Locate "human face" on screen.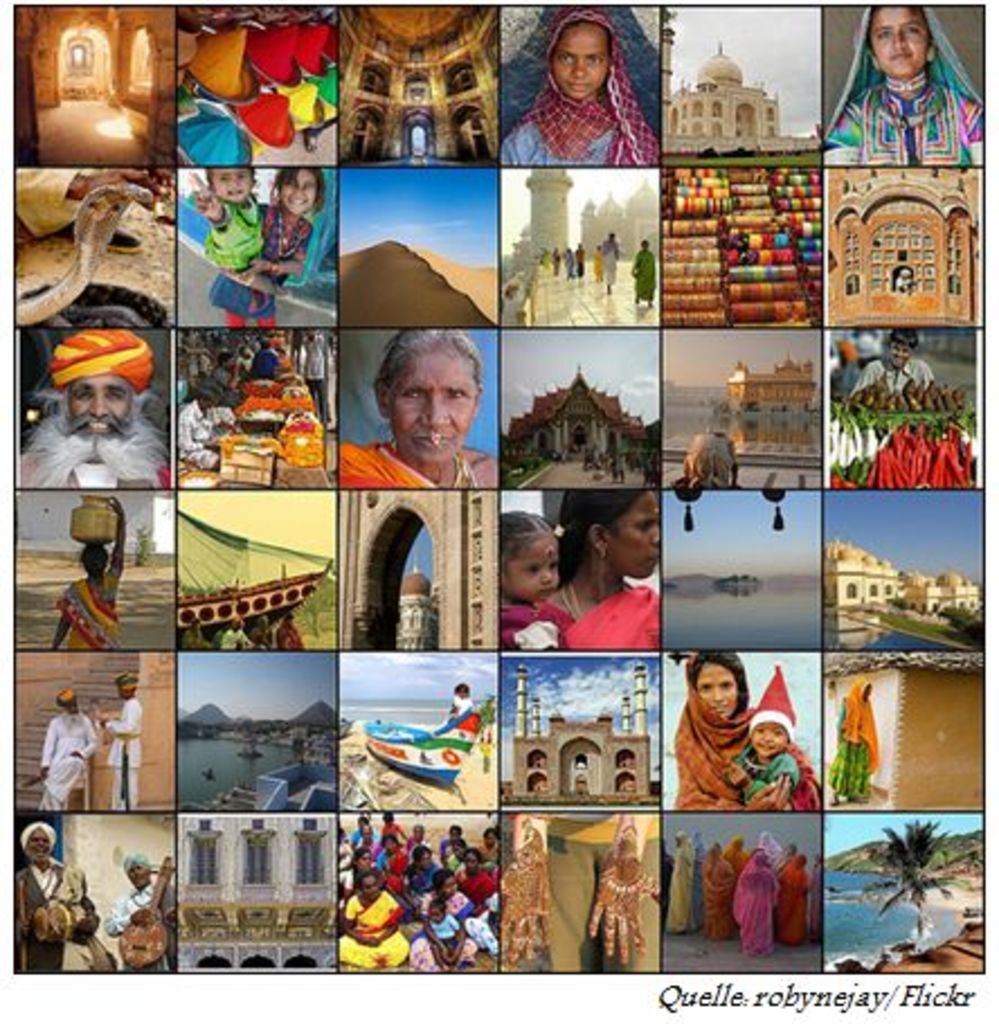
On screen at box(468, 857, 473, 869).
